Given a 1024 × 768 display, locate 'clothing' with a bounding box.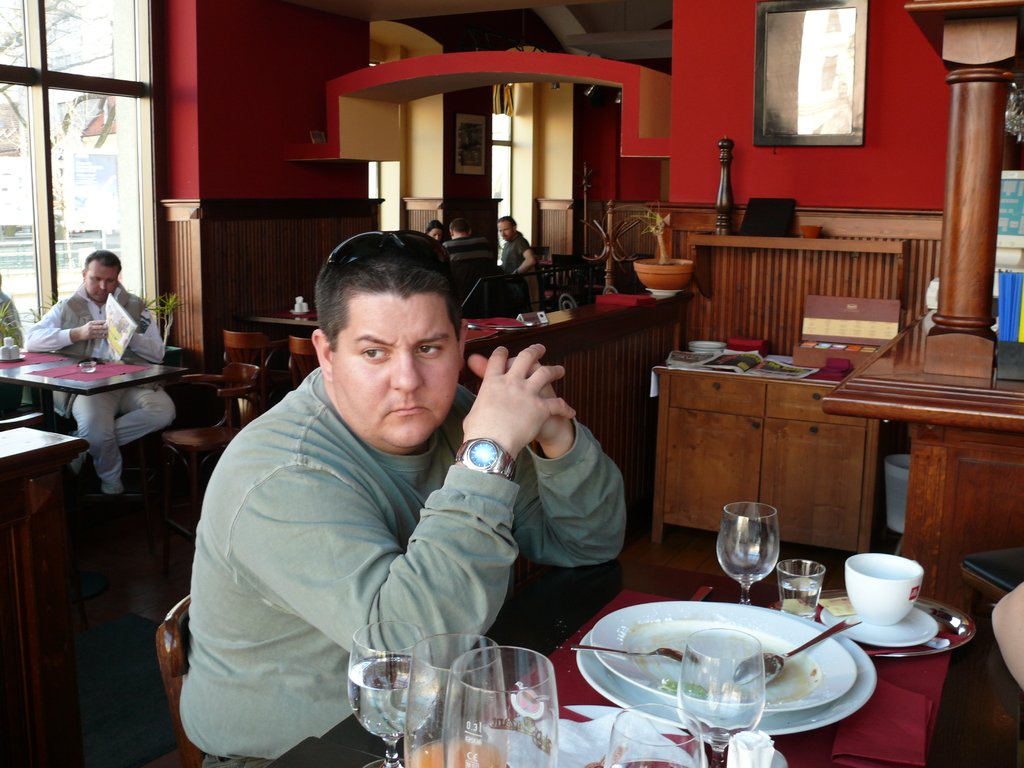
Located: [0,273,25,355].
